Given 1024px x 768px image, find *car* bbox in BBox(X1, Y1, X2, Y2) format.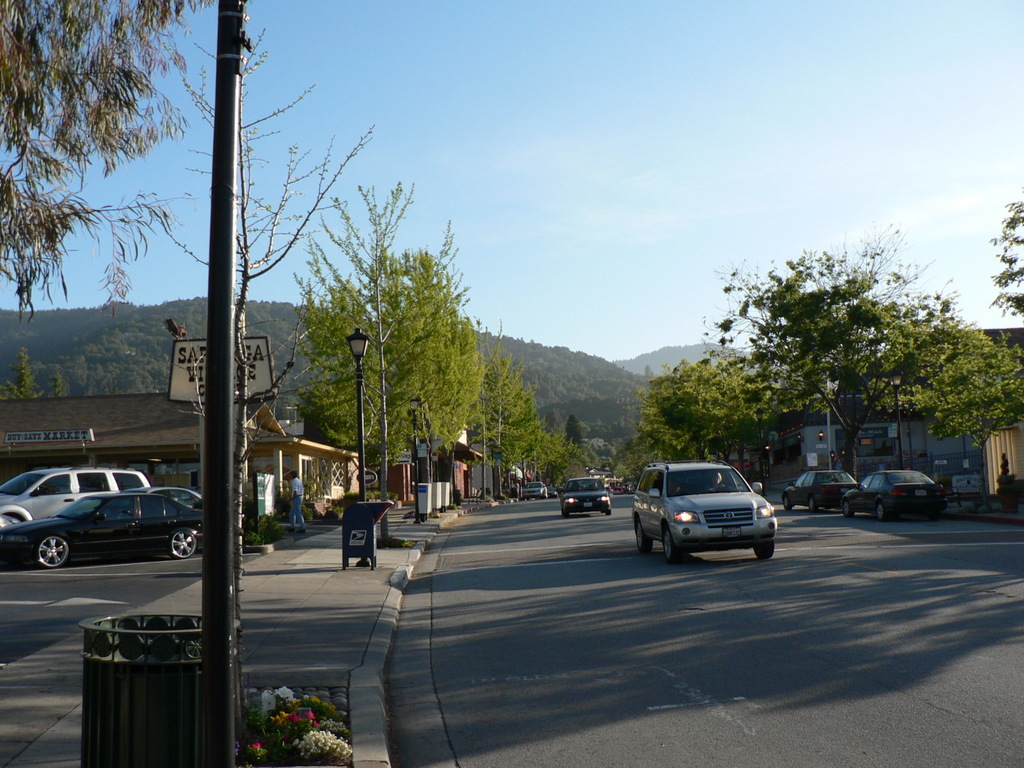
BBox(559, 478, 612, 515).
